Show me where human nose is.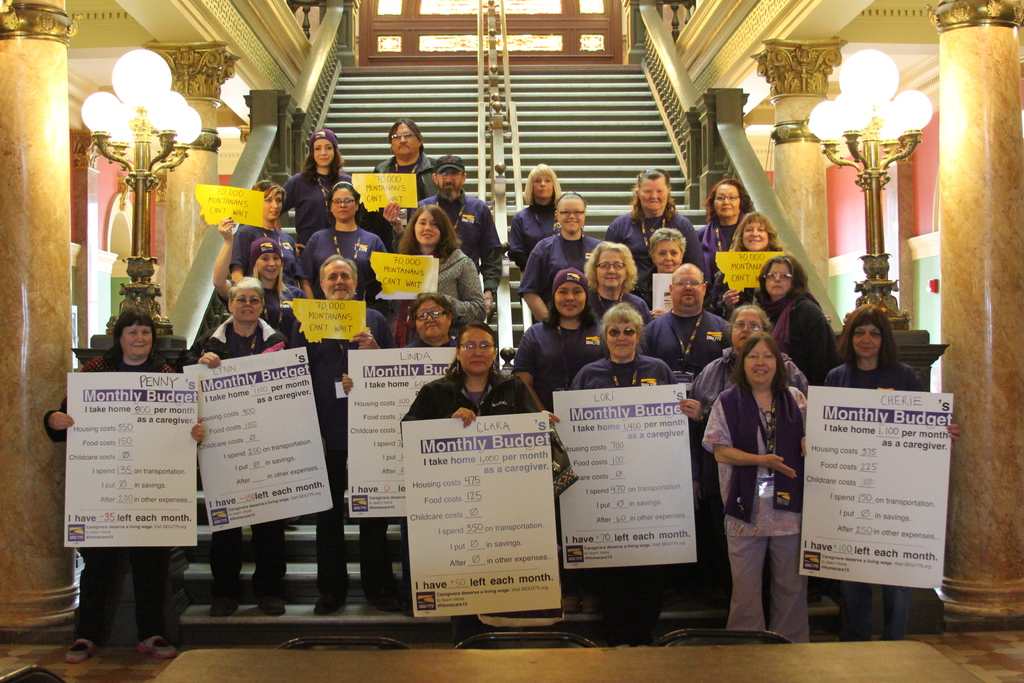
human nose is at pyautogui.locateOnScreen(136, 333, 145, 342).
